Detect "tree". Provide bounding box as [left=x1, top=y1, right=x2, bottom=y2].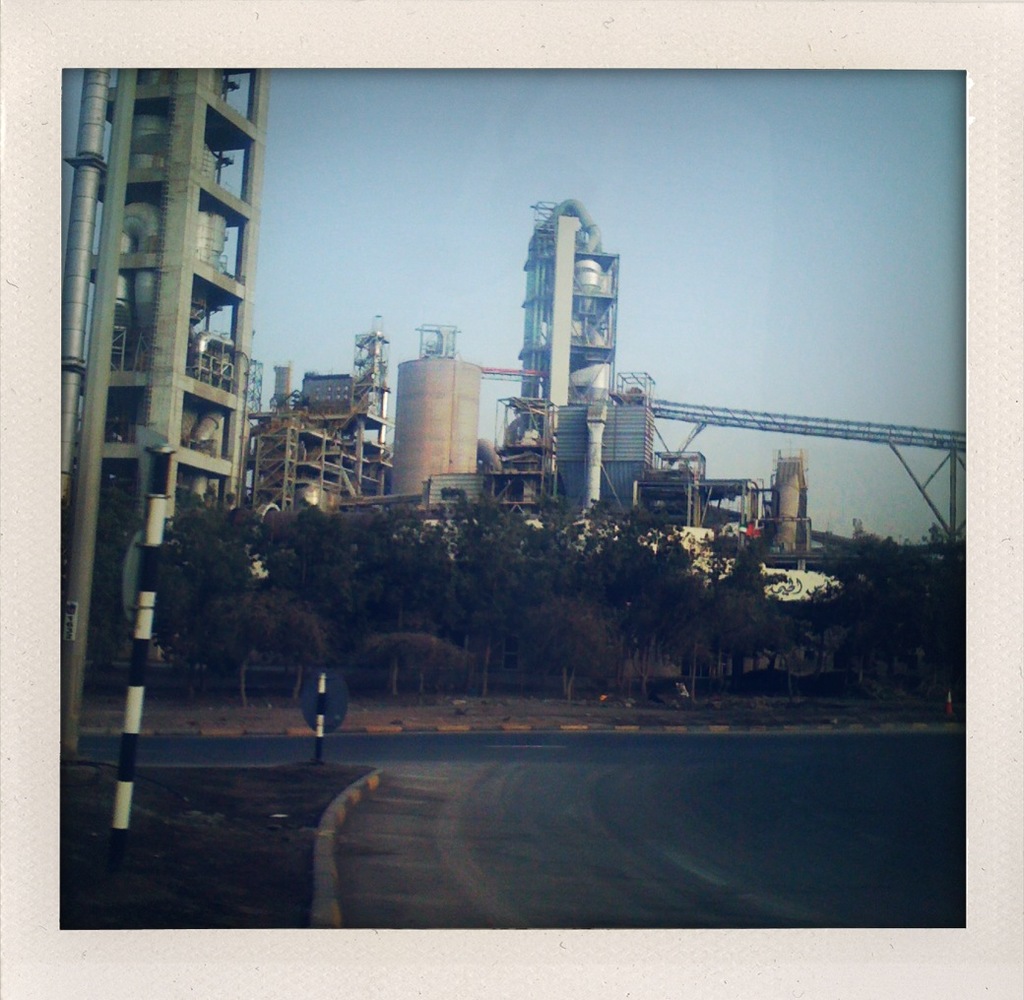
[left=258, top=509, right=346, bottom=637].
